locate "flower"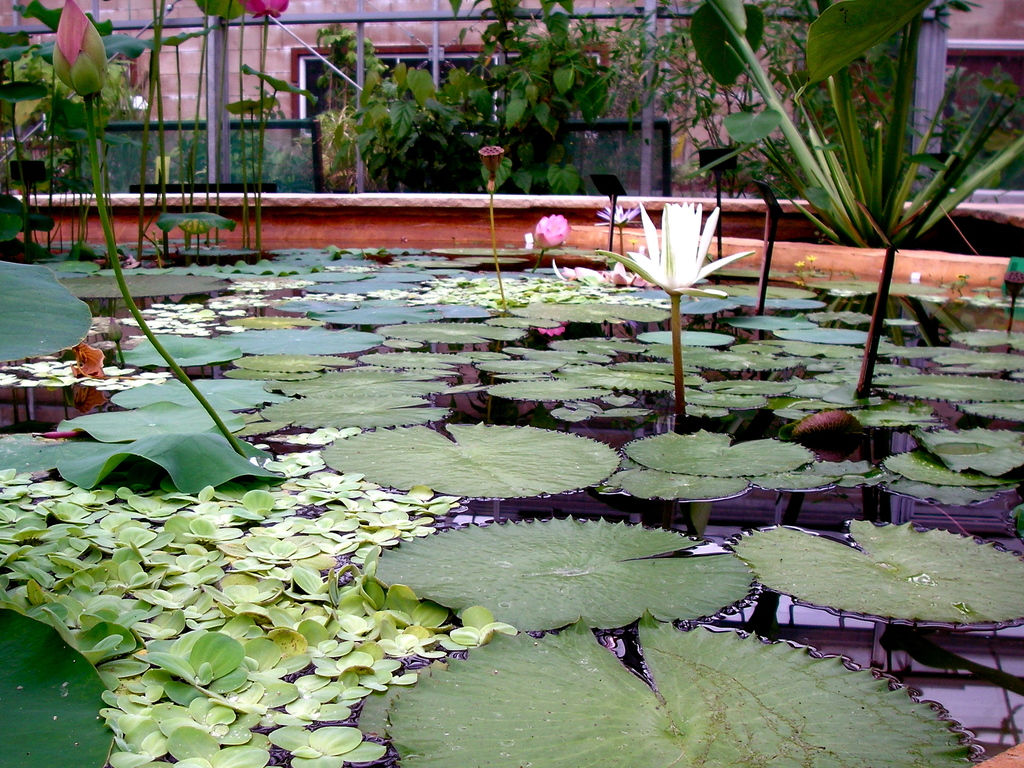
{"left": 574, "top": 194, "right": 756, "bottom": 421}
